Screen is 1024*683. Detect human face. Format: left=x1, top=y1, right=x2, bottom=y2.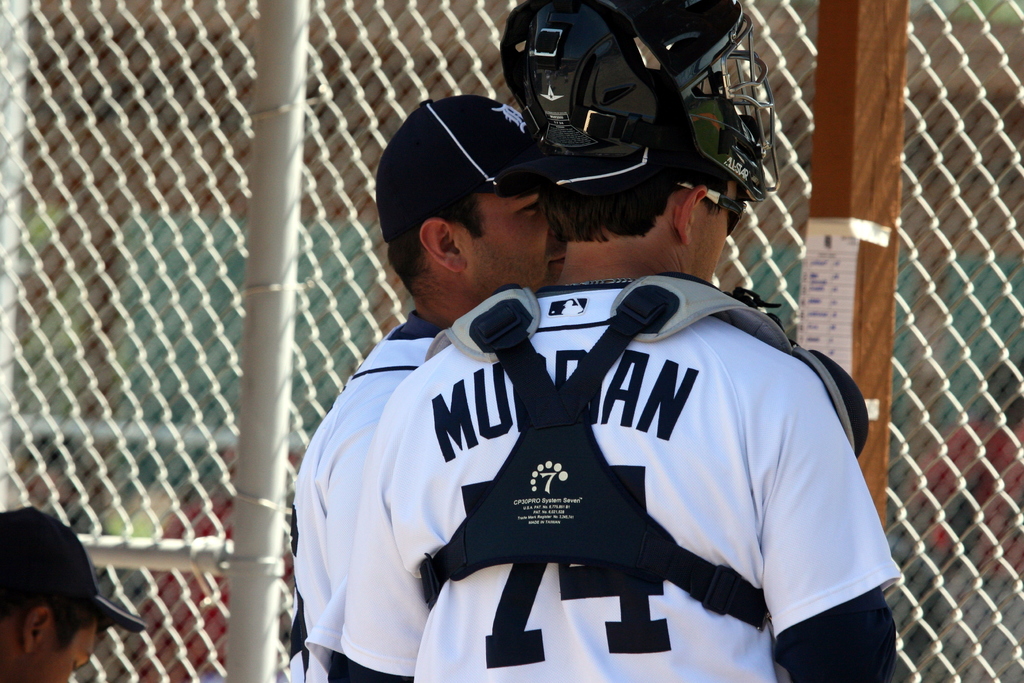
left=684, top=181, right=747, bottom=283.
